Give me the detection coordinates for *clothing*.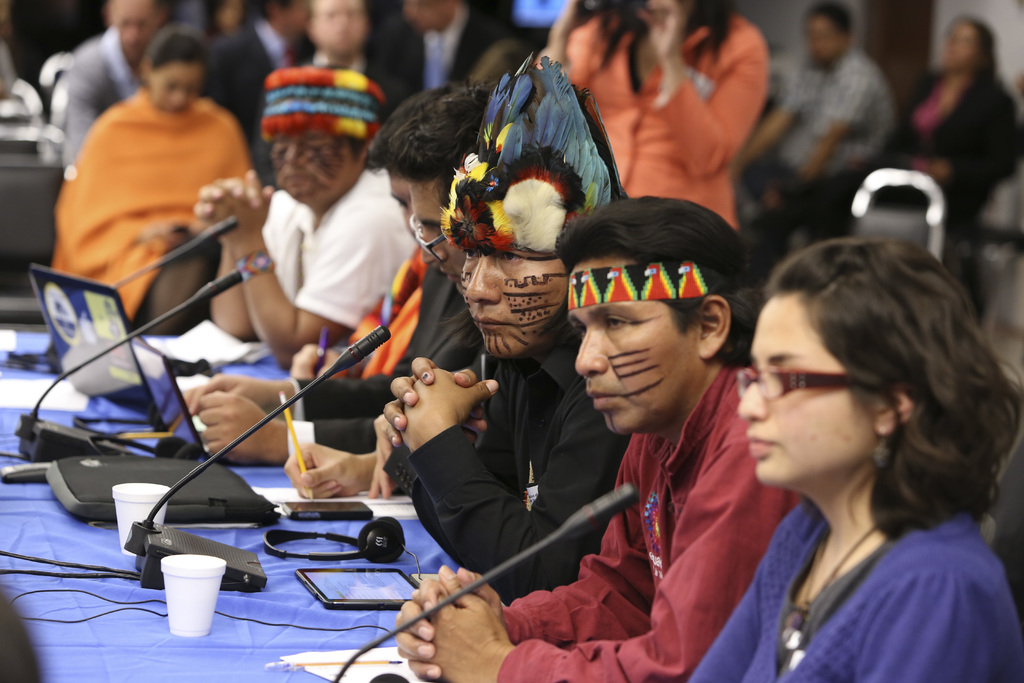
rect(262, 167, 408, 343).
